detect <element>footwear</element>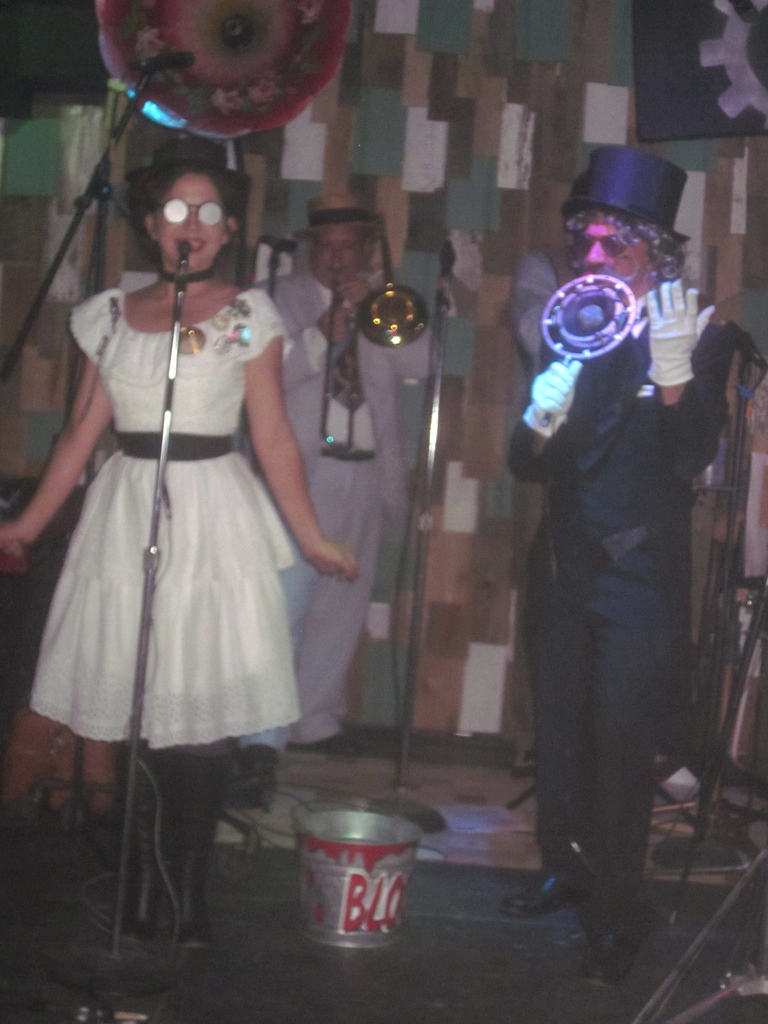
581,927,636,1001
